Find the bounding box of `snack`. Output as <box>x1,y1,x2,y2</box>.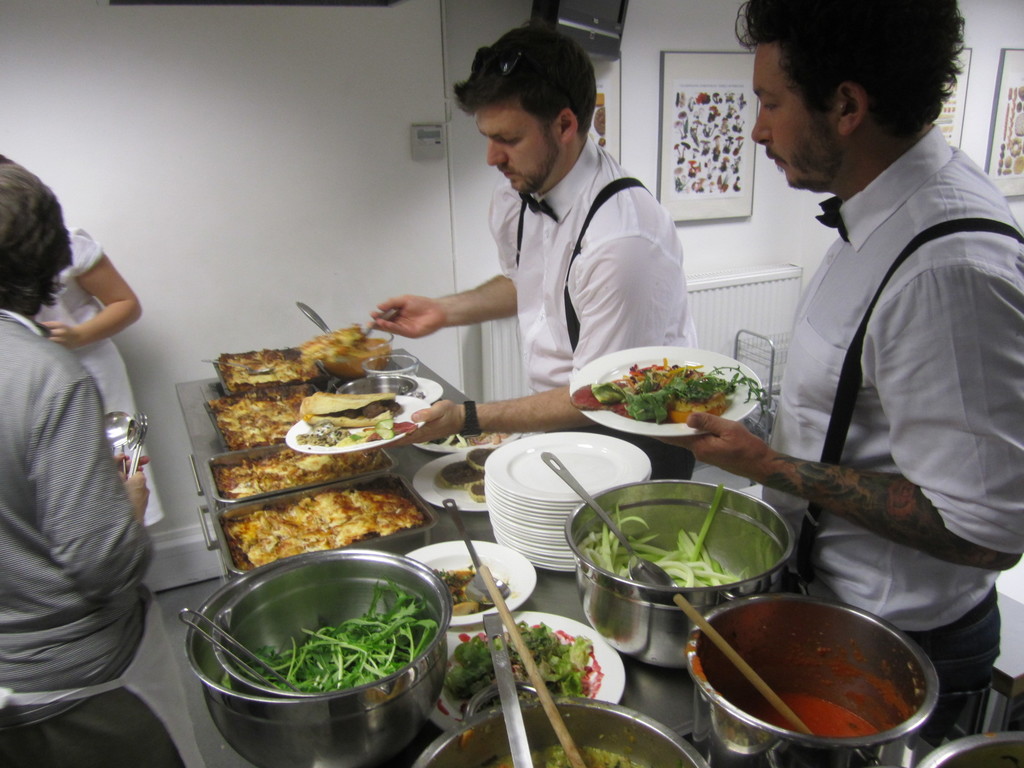
<box>592,351,767,417</box>.
